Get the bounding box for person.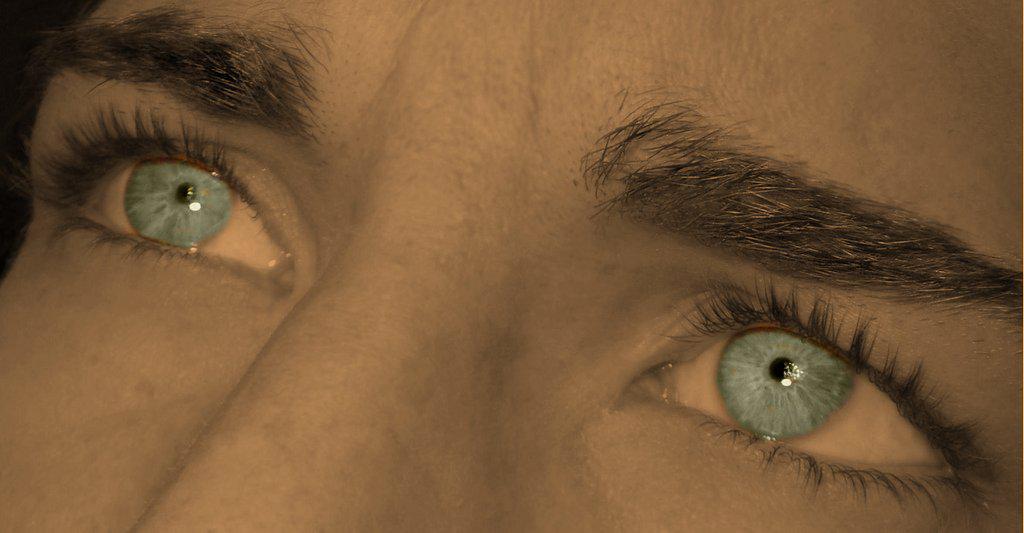
<box>0,0,1023,532</box>.
